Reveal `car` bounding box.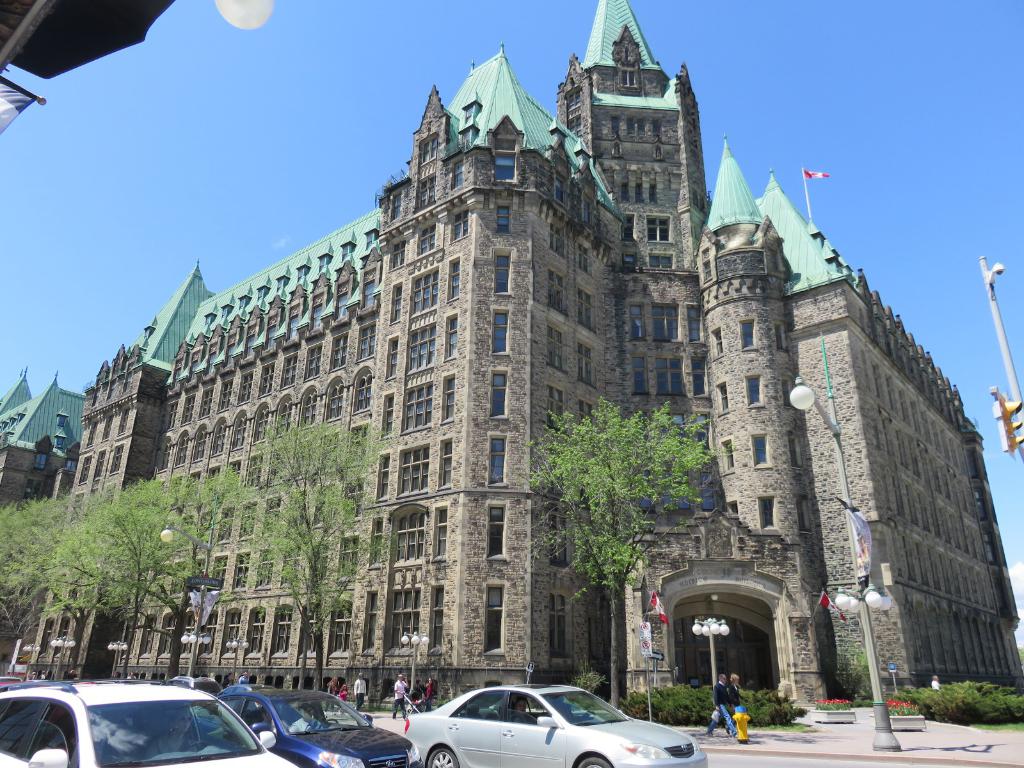
Revealed: region(0, 675, 296, 767).
